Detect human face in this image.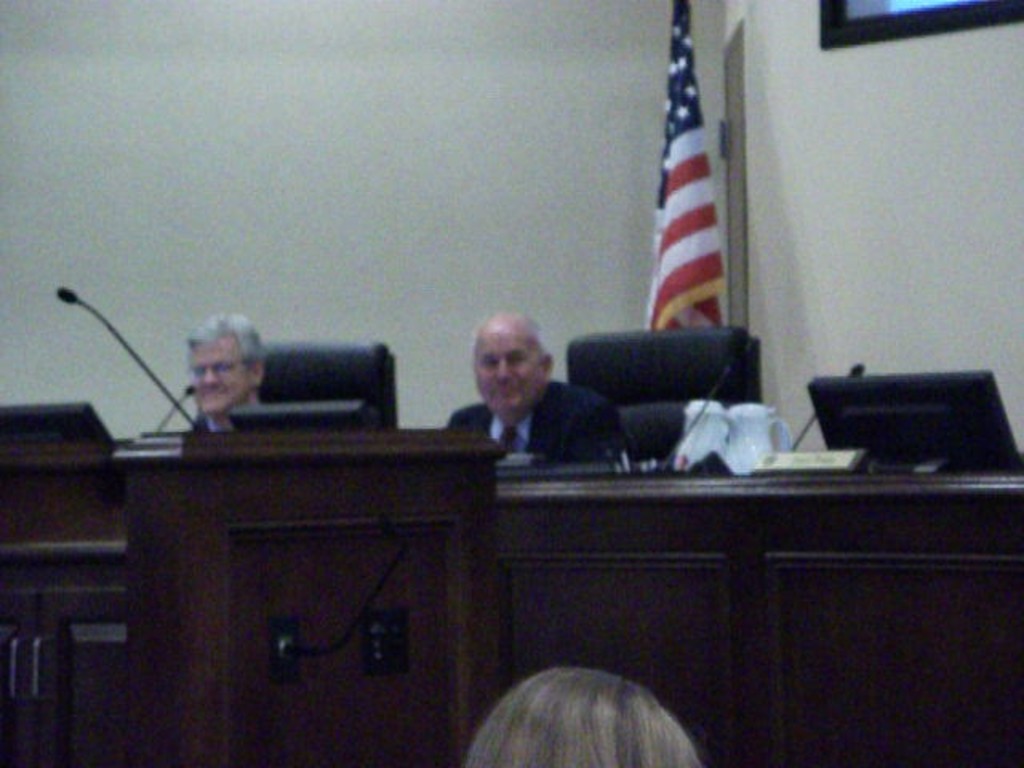
Detection: BBox(480, 325, 536, 411).
